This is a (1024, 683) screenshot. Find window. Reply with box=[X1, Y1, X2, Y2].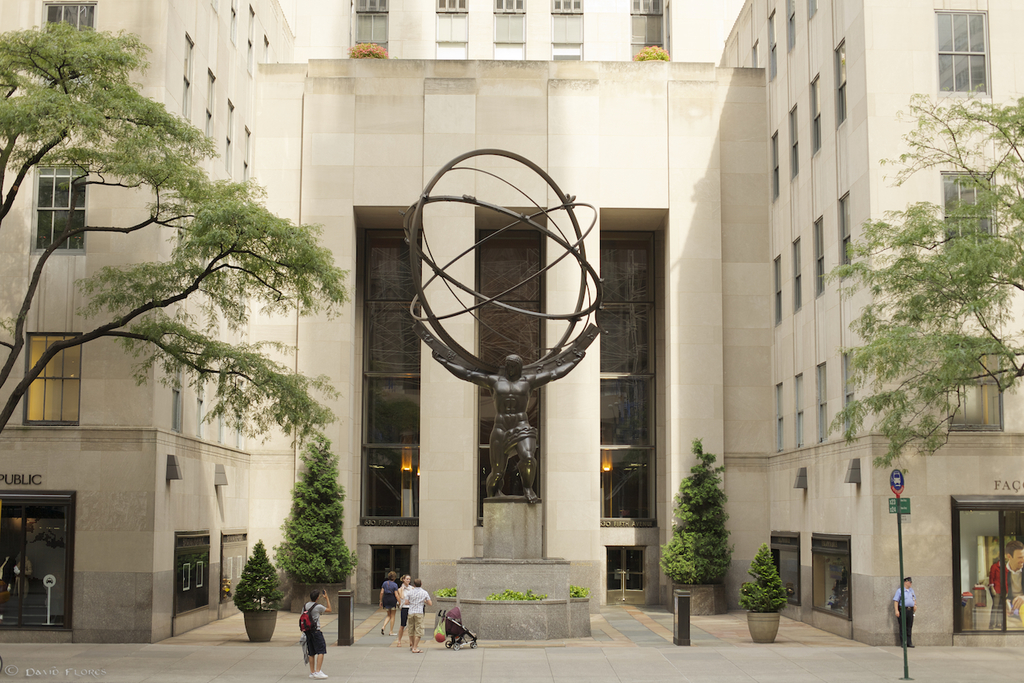
box=[261, 36, 272, 61].
